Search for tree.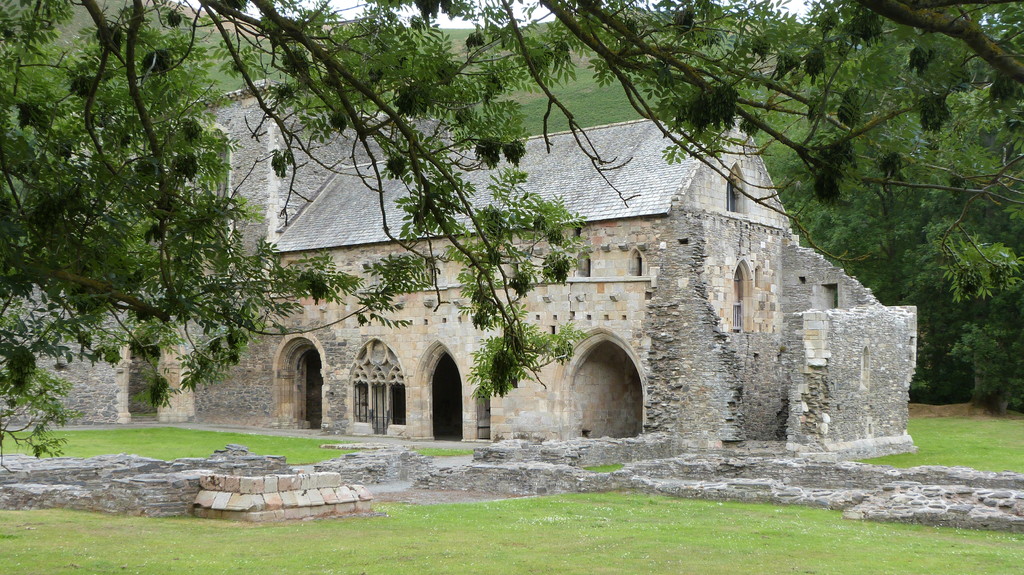
Found at 724:0:990:399.
